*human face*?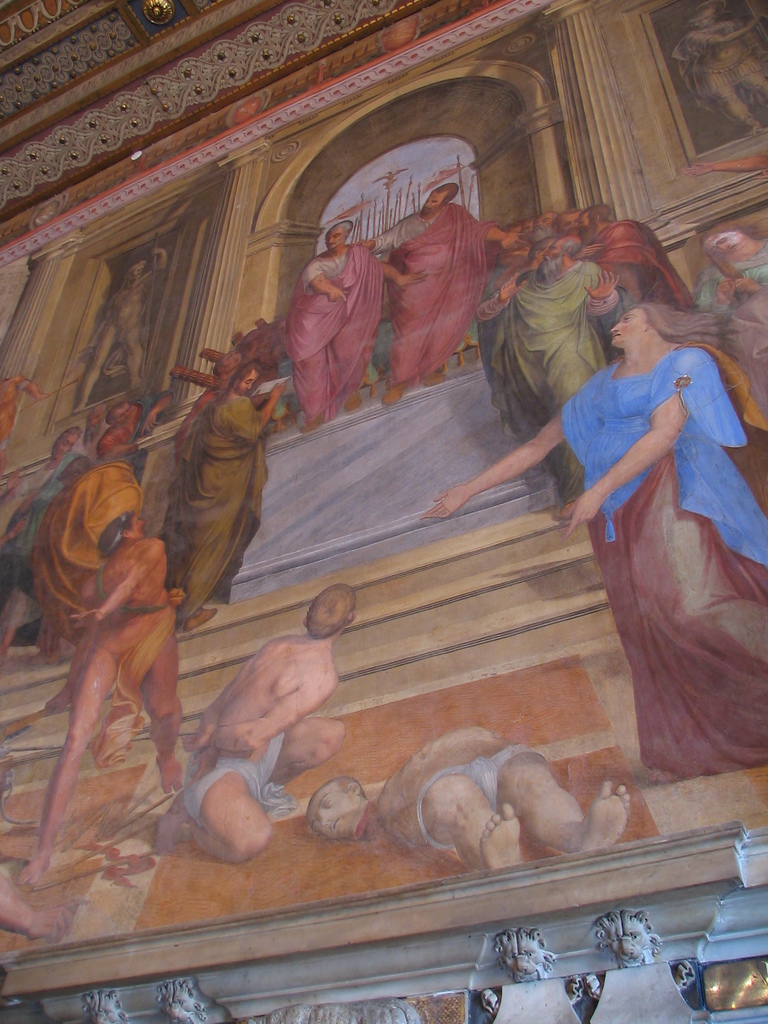
crop(617, 309, 635, 337)
